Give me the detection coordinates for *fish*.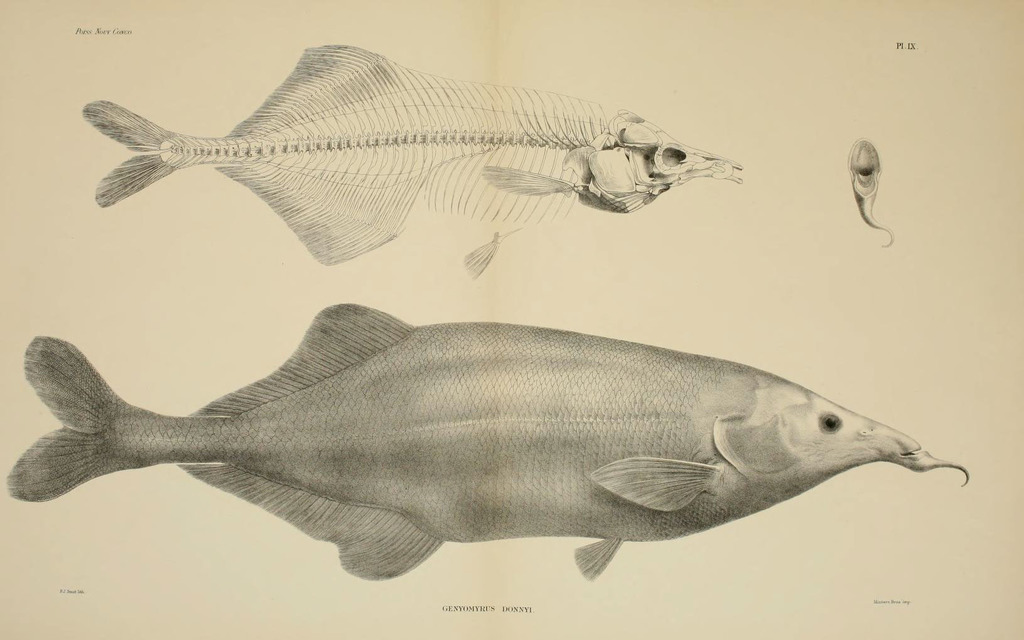
[left=89, top=40, right=745, bottom=284].
